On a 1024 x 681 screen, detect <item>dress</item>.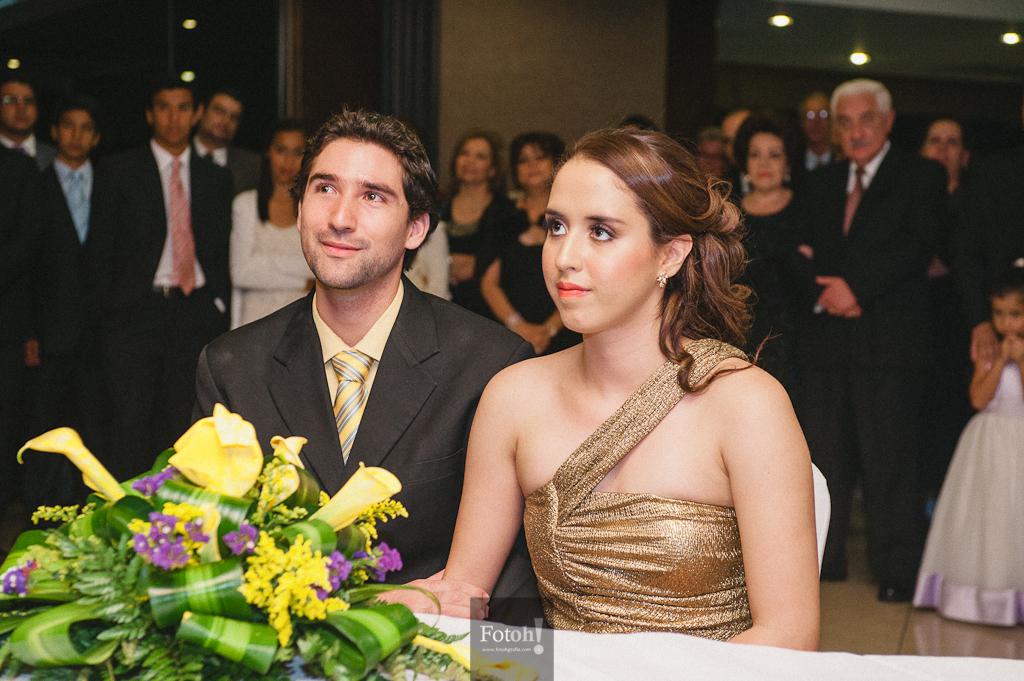
detection(494, 234, 582, 360).
